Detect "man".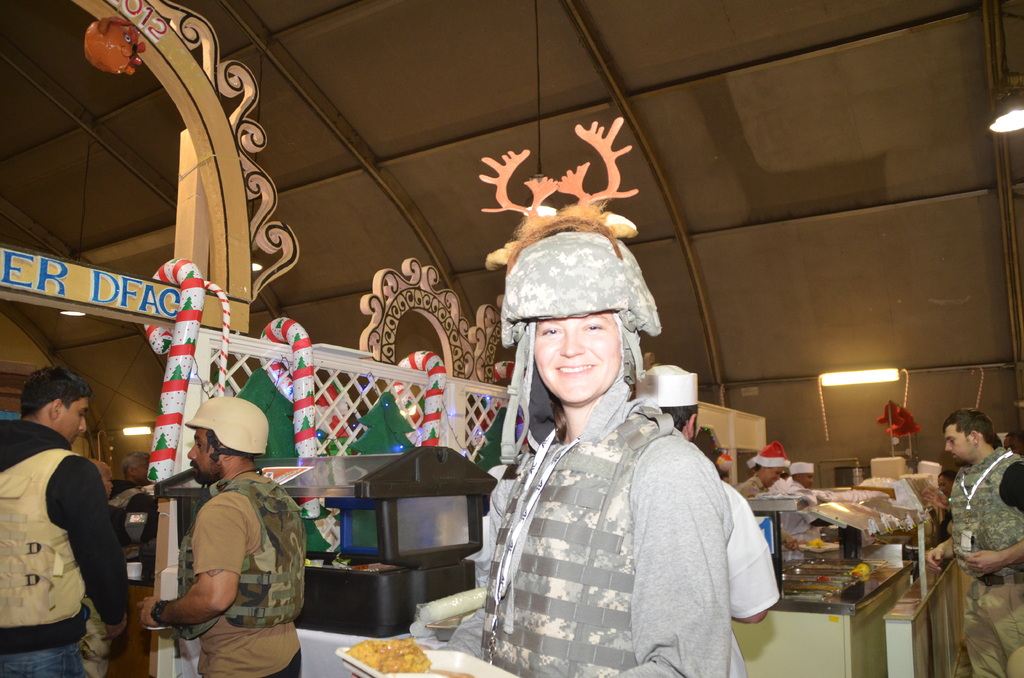
Detected at pyautogui.locateOnScreen(783, 462, 837, 490).
